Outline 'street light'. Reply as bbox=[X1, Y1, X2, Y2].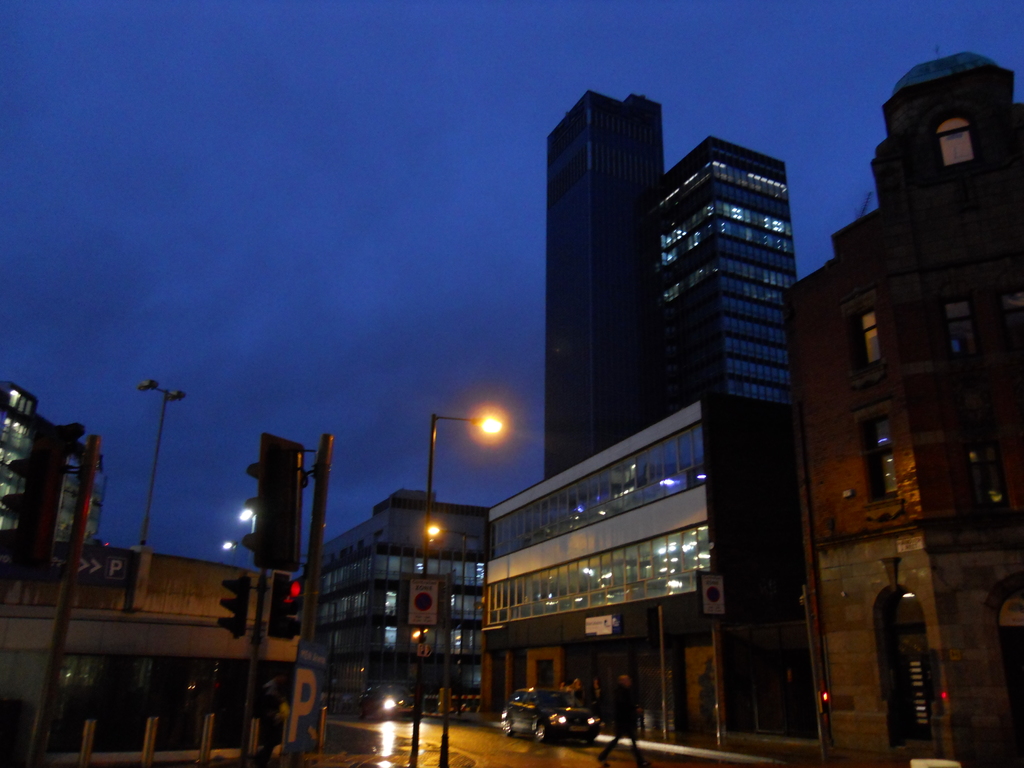
bbox=[427, 526, 476, 767].
